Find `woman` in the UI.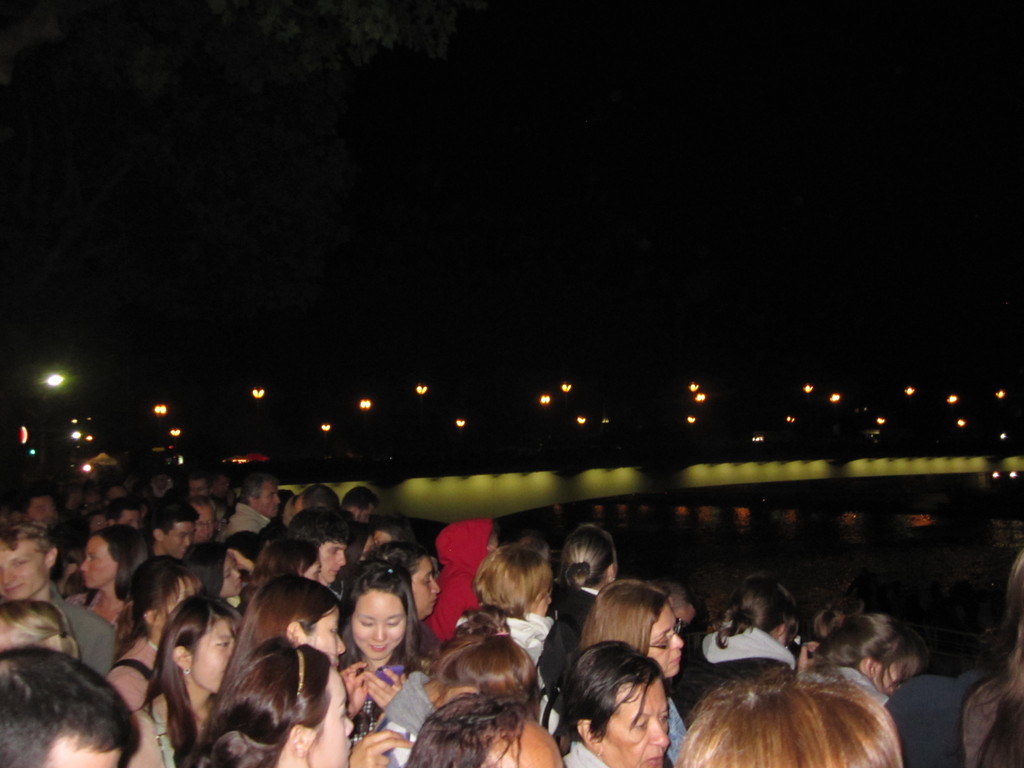
UI element at 784,611,931,700.
